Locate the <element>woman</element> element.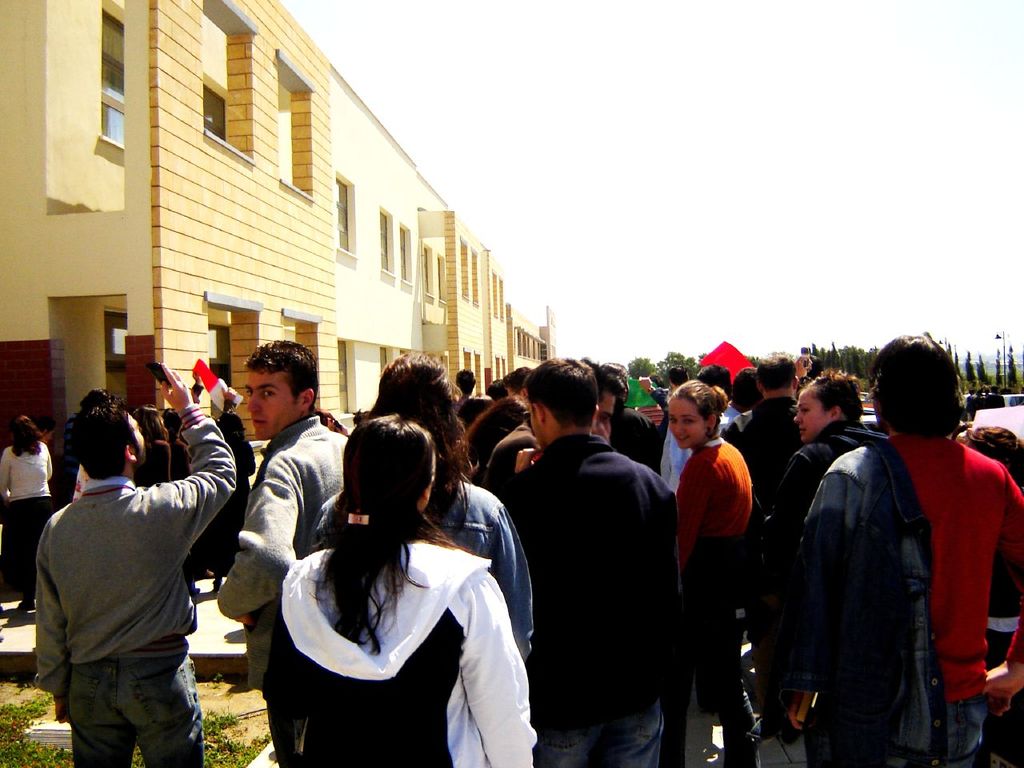
Element bbox: crop(259, 409, 544, 767).
